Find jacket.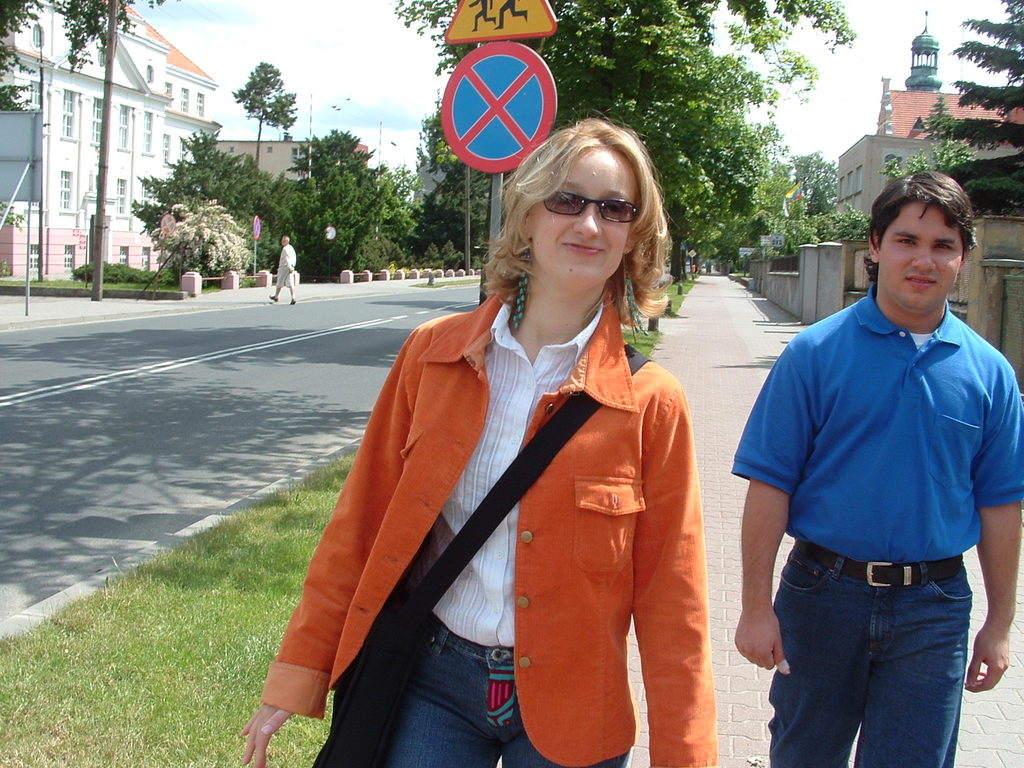
<region>260, 278, 719, 767</region>.
